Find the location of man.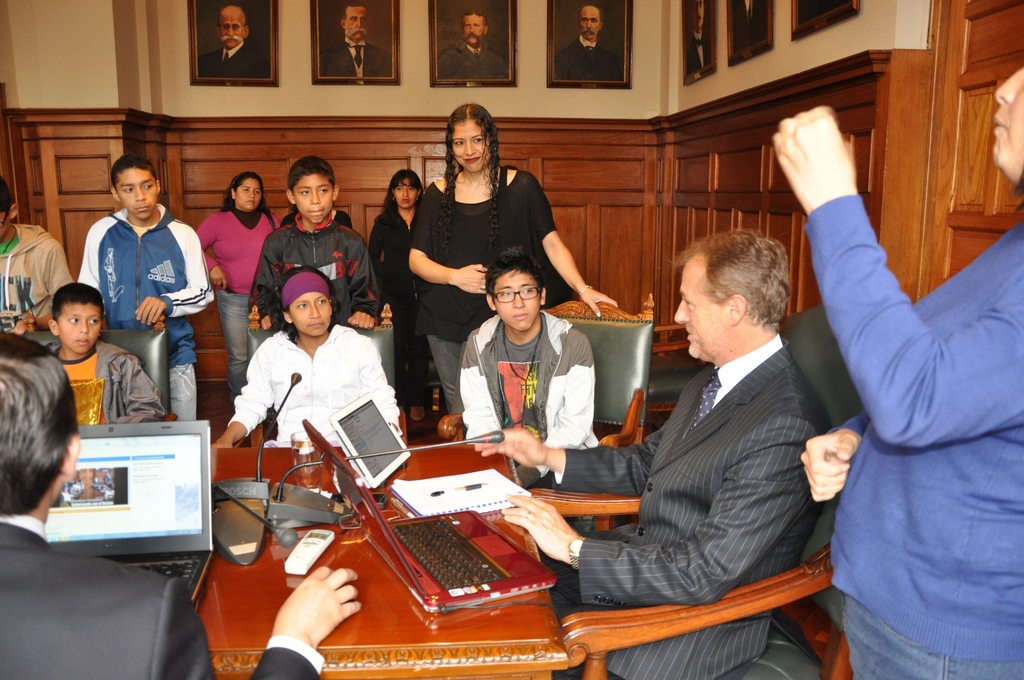
Location: (312, 4, 397, 87).
